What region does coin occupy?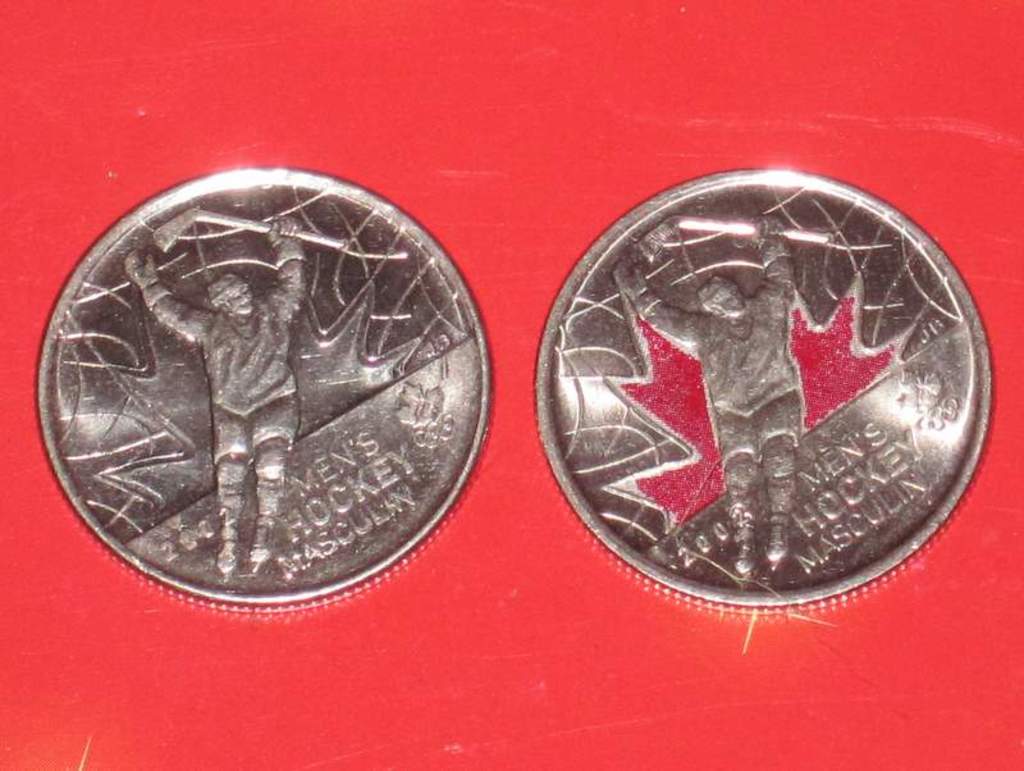
bbox=(530, 160, 998, 608).
